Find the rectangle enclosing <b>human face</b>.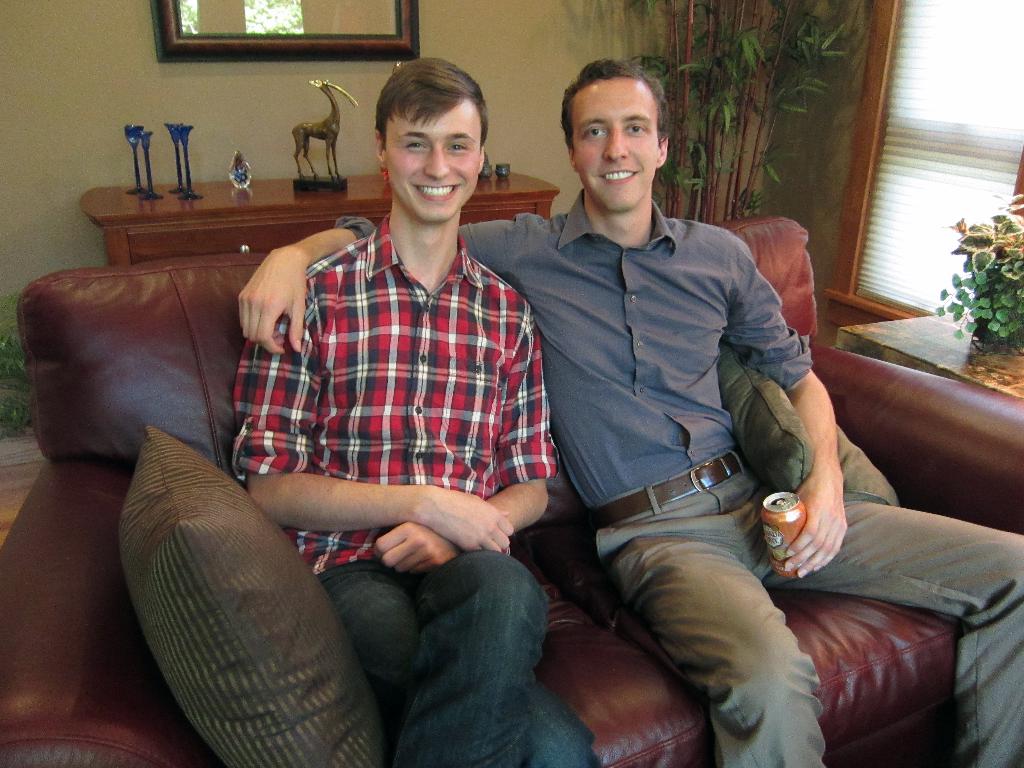
<bbox>387, 97, 481, 221</bbox>.
